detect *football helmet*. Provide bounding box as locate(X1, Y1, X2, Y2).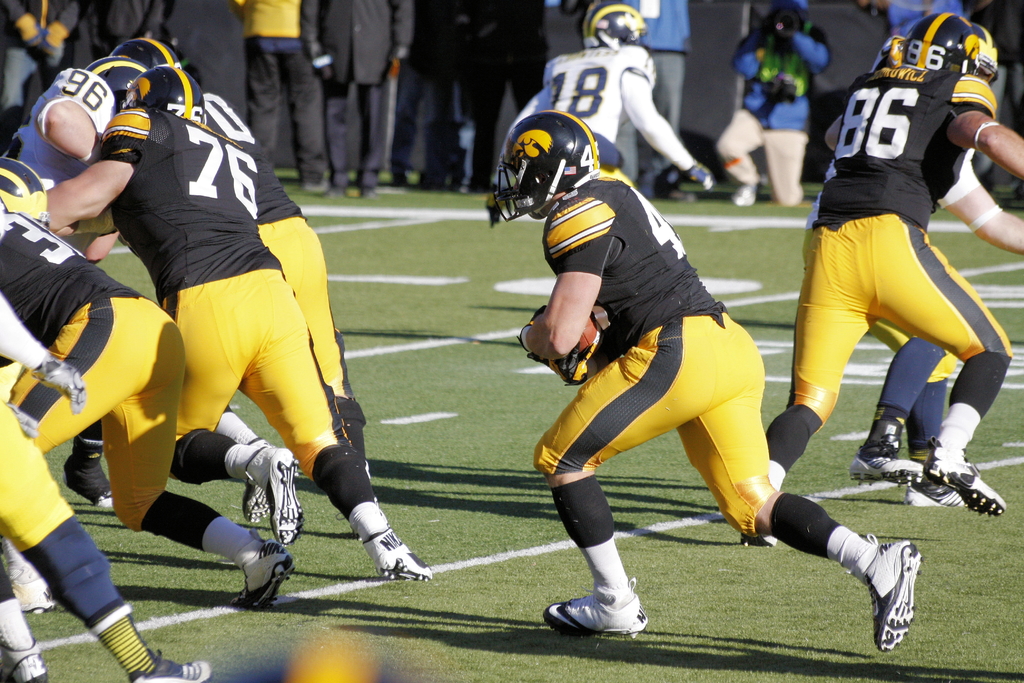
locate(896, 10, 971, 70).
